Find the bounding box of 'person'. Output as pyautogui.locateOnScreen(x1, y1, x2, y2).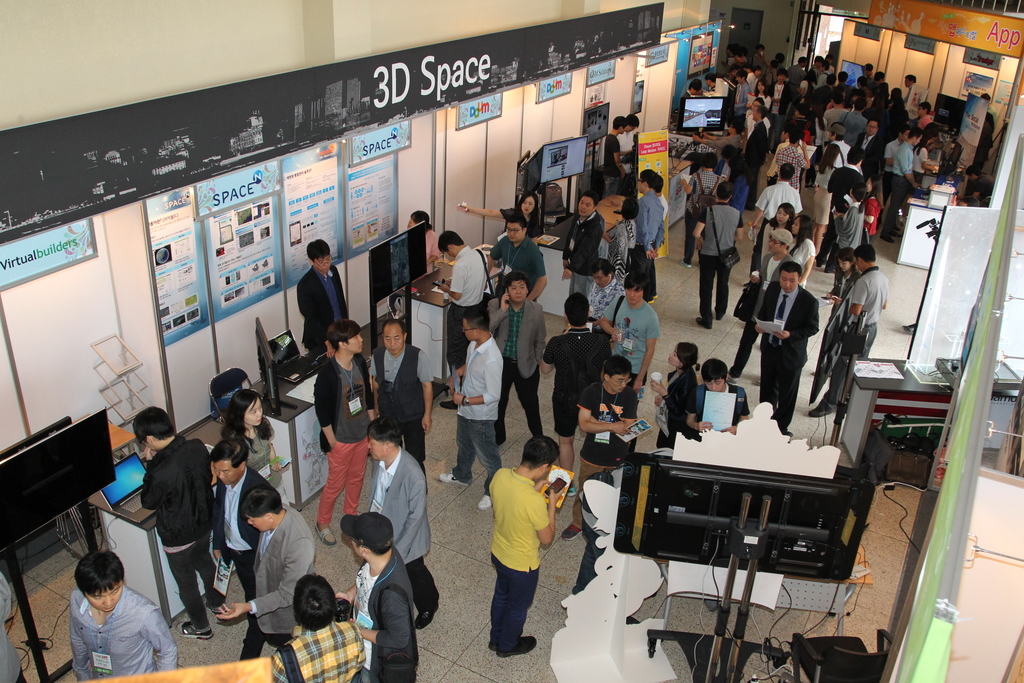
pyautogui.locateOnScreen(756, 205, 791, 259).
